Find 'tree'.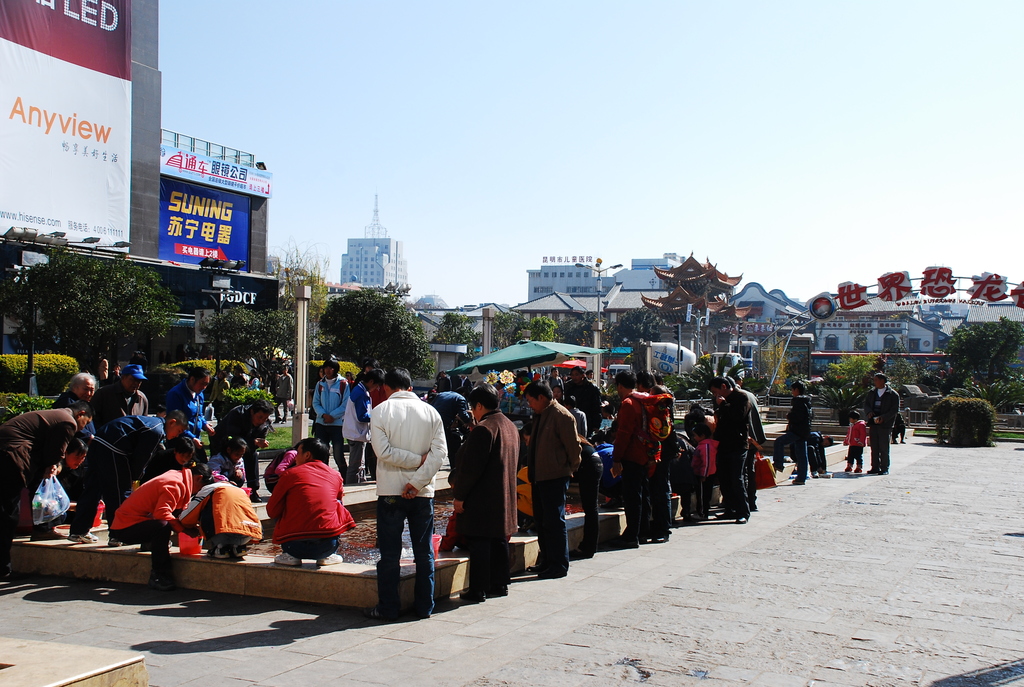
locate(419, 295, 474, 392).
